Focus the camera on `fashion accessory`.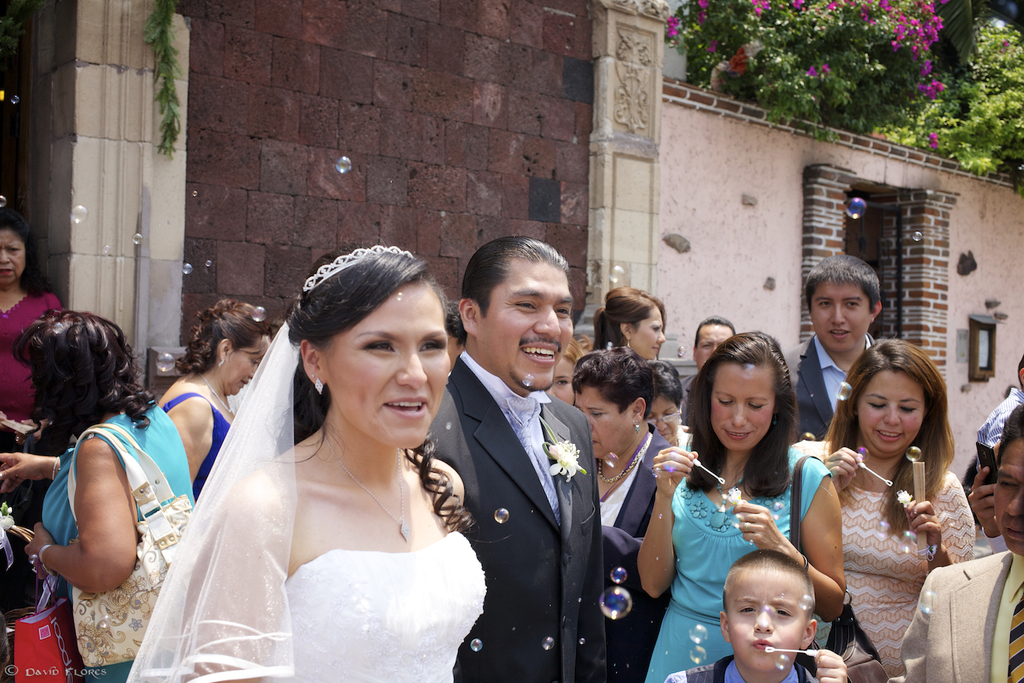
Focus region: 14, 569, 94, 682.
